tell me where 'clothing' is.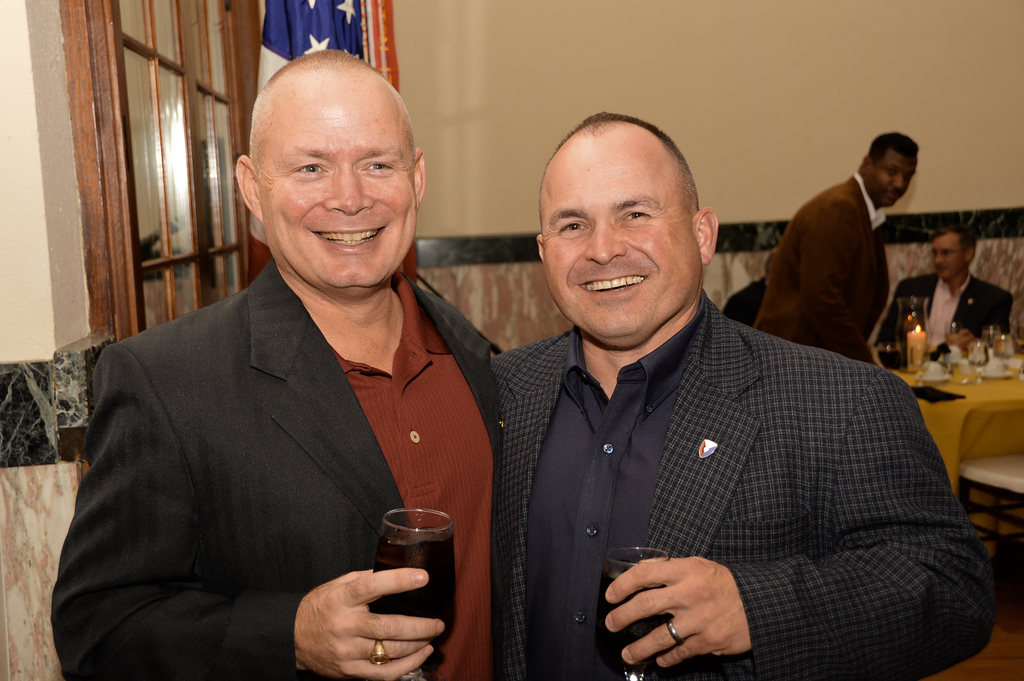
'clothing' is at pyautogui.locateOnScreen(457, 264, 976, 673).
